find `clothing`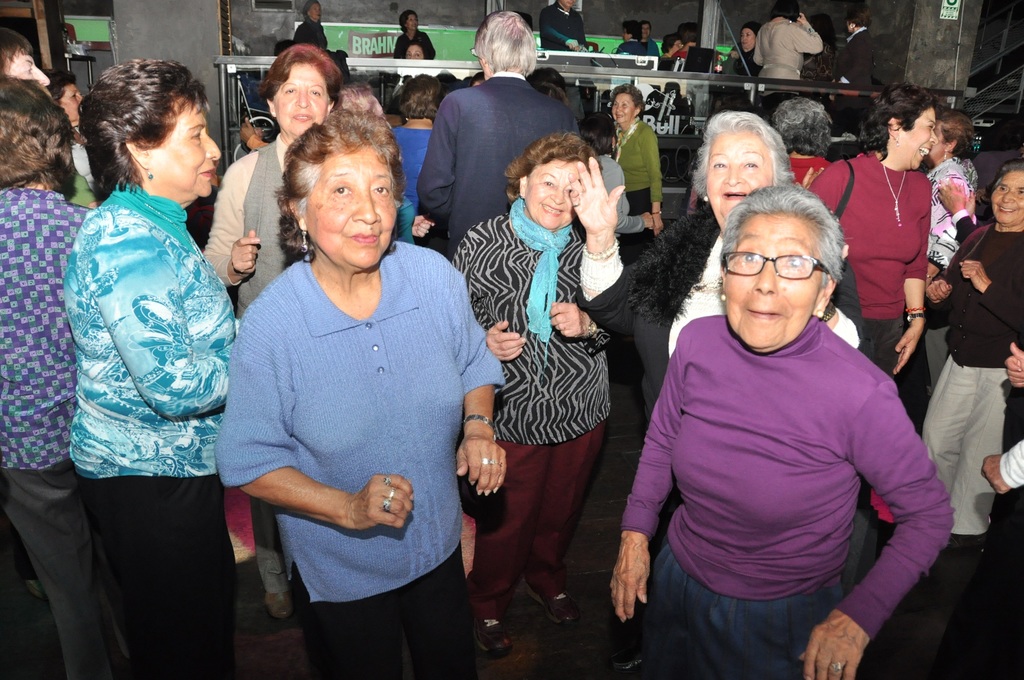
[x1=620, y1=316, x2=957, y2=641]
